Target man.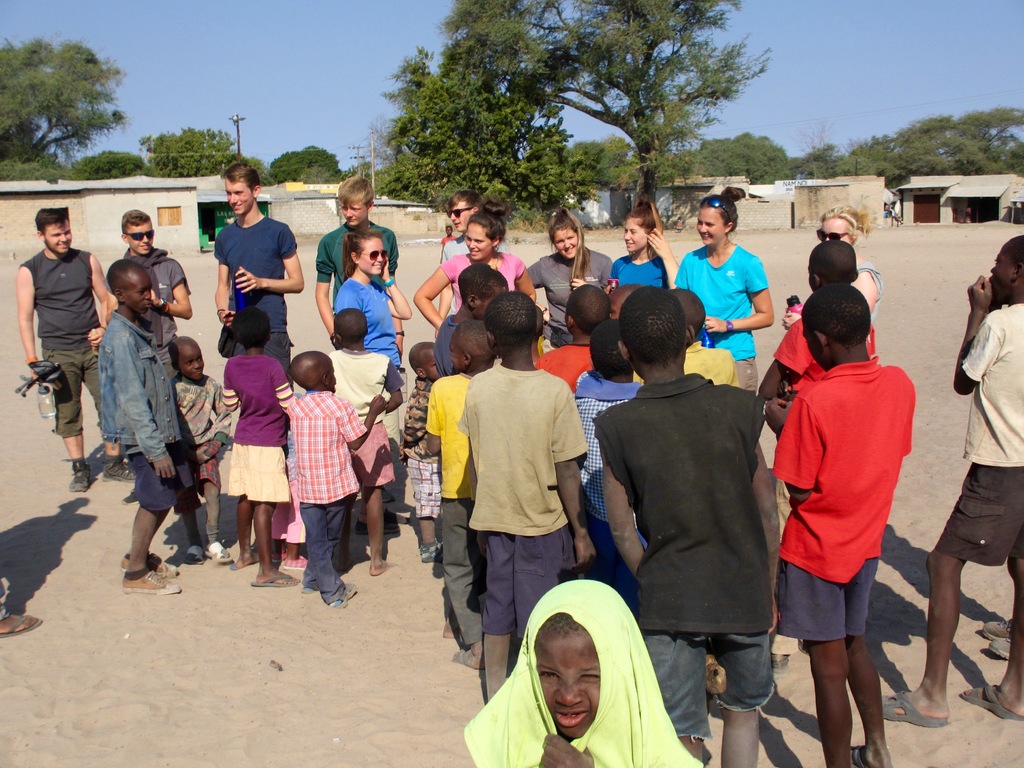
Target region: (x1=213, y1=163, x2=308, y2=382).
